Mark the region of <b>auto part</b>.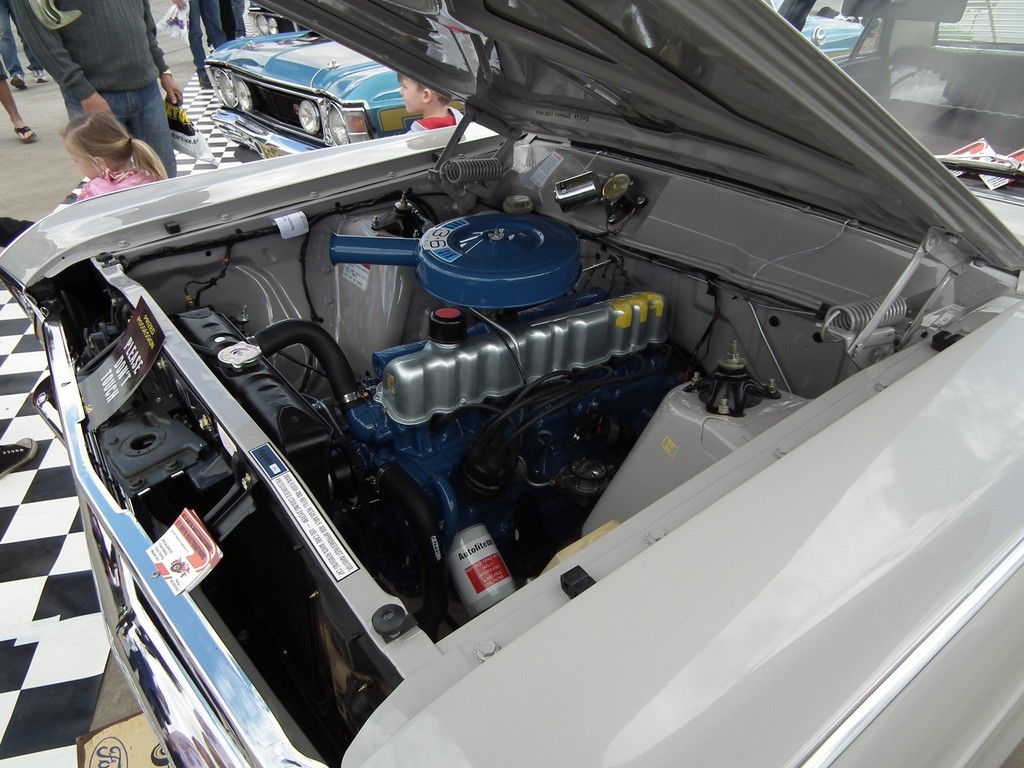
Region: (349,207,669,618).
